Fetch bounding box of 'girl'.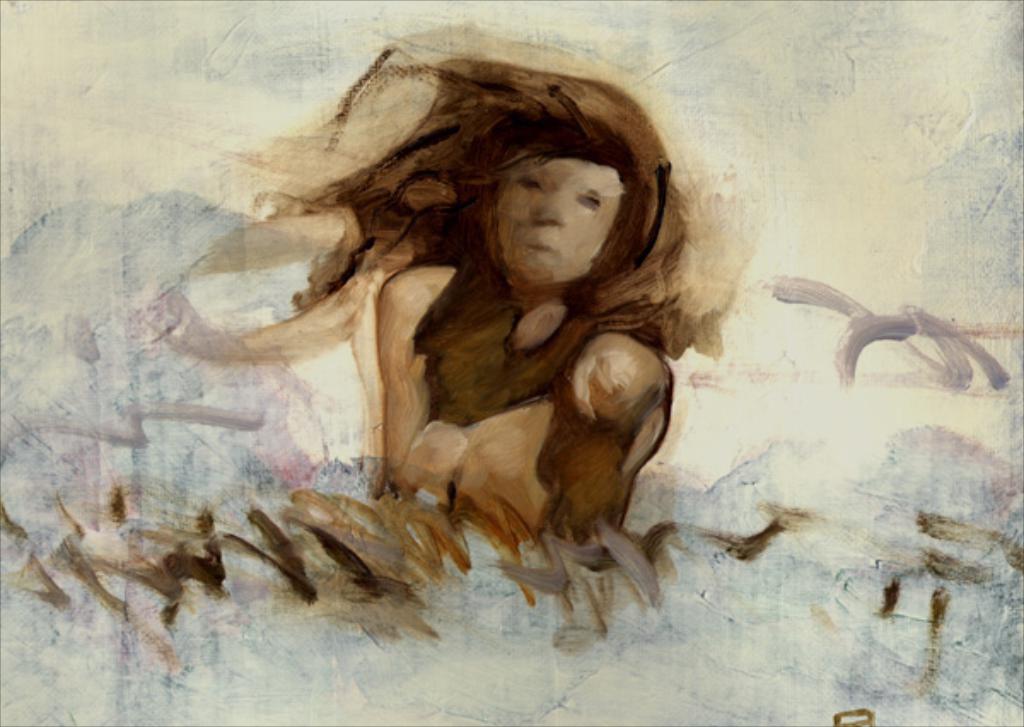
Bbox: pyautogui.locateOnScreen(288, 60, 672, 563).
